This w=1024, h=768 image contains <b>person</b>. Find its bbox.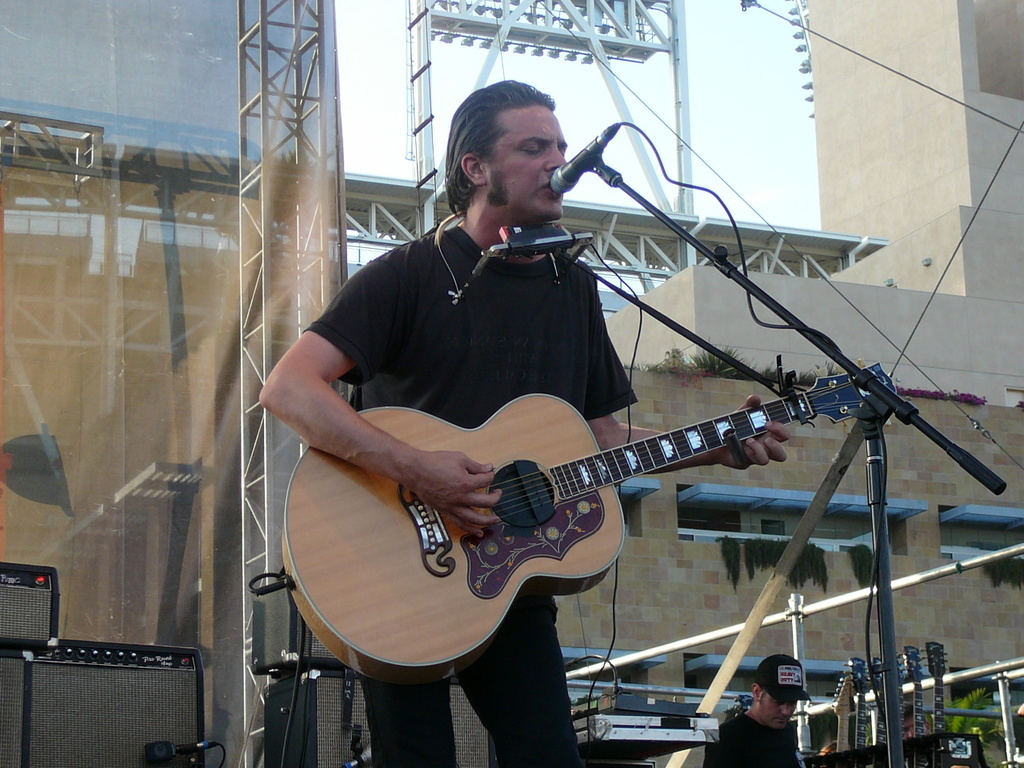
x1=307, y1=121, x2=787, y2=722.
